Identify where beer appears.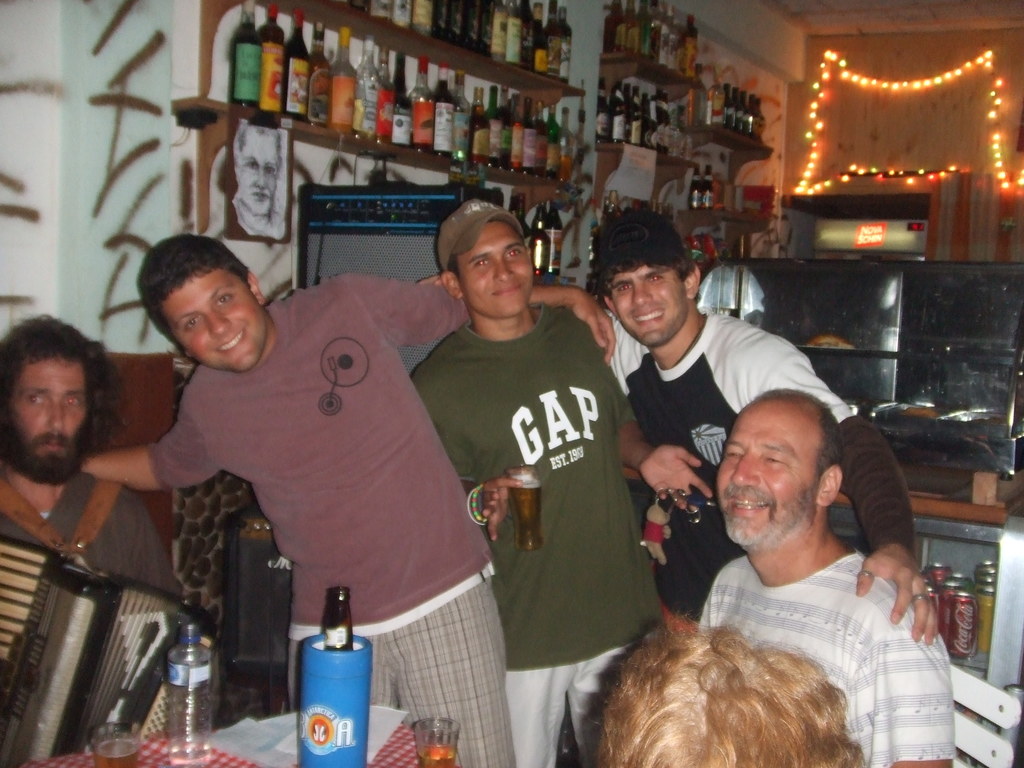
Appears at (294,585,383,767).
